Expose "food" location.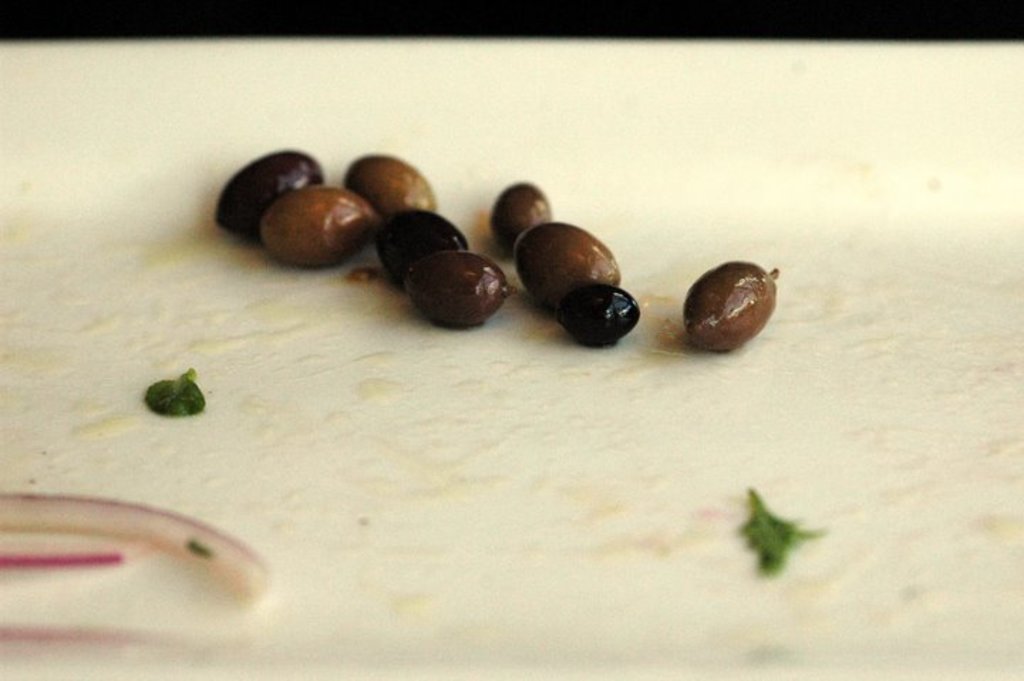
Exposed at (x1=407, y1=249, x2=505, y2=330).
